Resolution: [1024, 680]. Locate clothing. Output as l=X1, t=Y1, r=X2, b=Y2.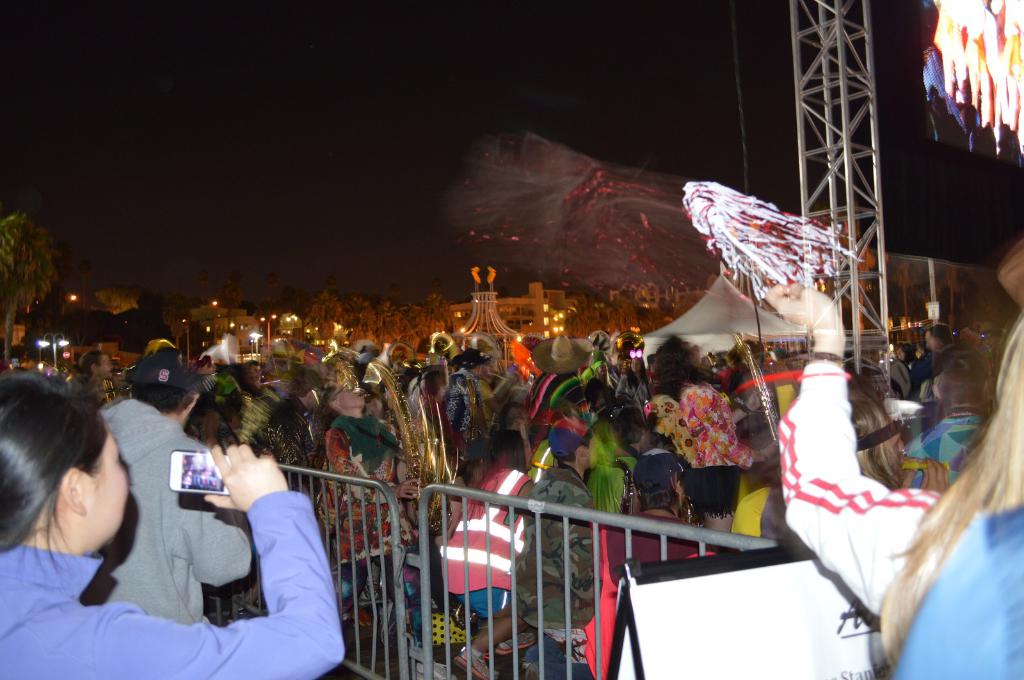
l=441, t=488, r=540, b=615.
